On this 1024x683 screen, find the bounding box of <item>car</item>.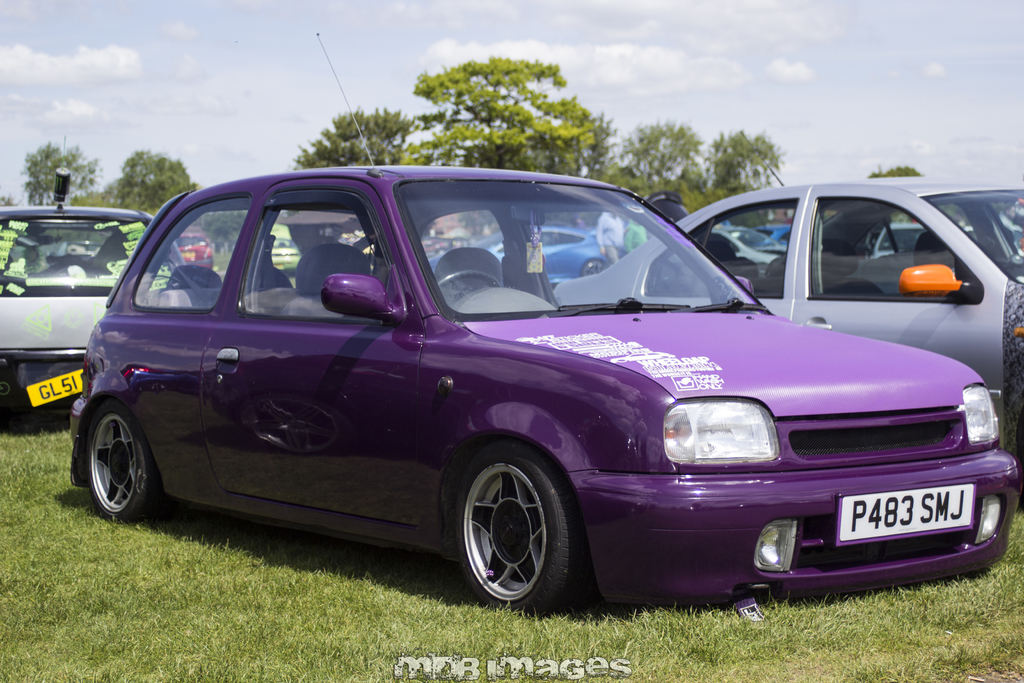
Bounding box: [866, 224, 927, 261].
